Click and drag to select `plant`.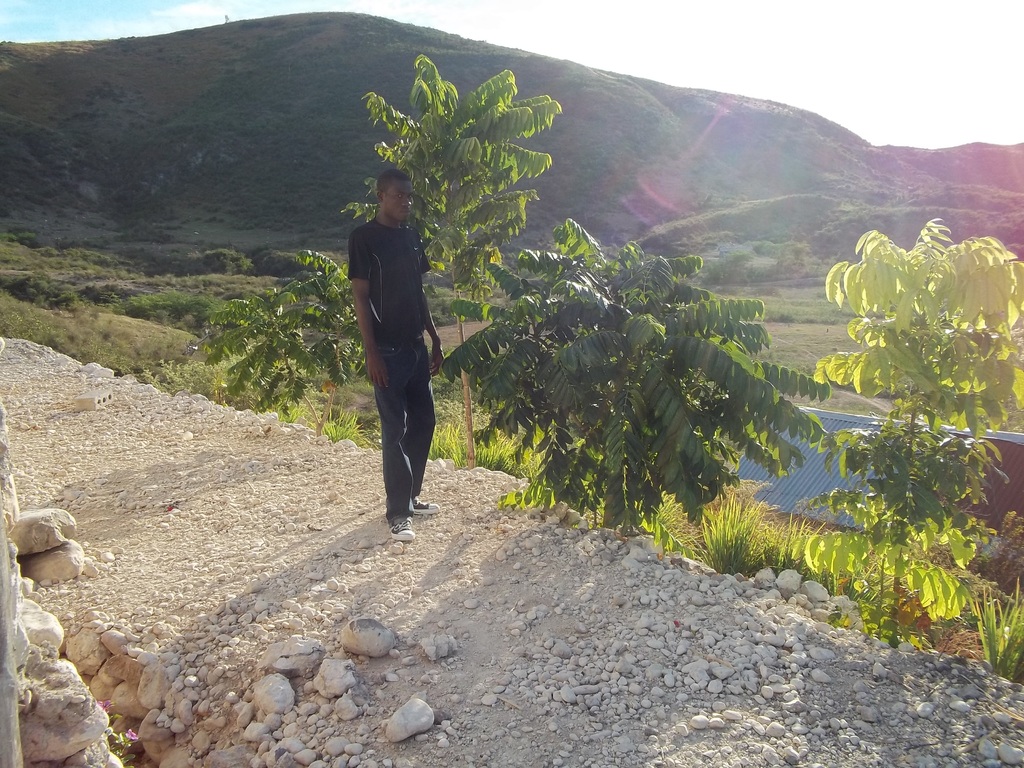
Selection: (left=476, top=206, right=790, bottom=597).
